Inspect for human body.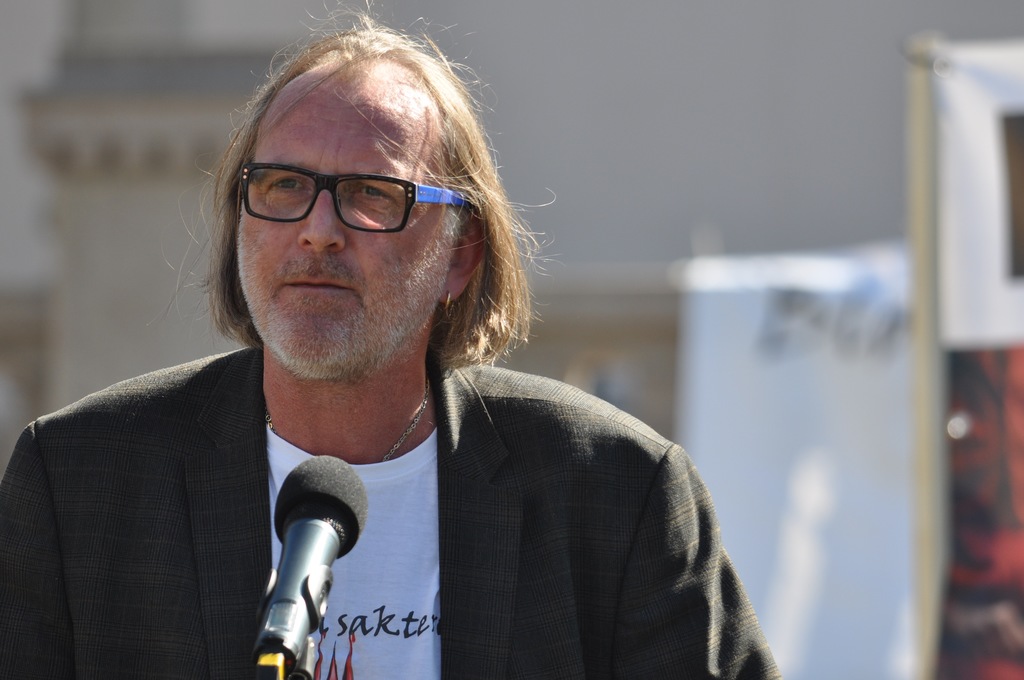
Inspection: x1=0 y1=0 x2=781 y2=679.
